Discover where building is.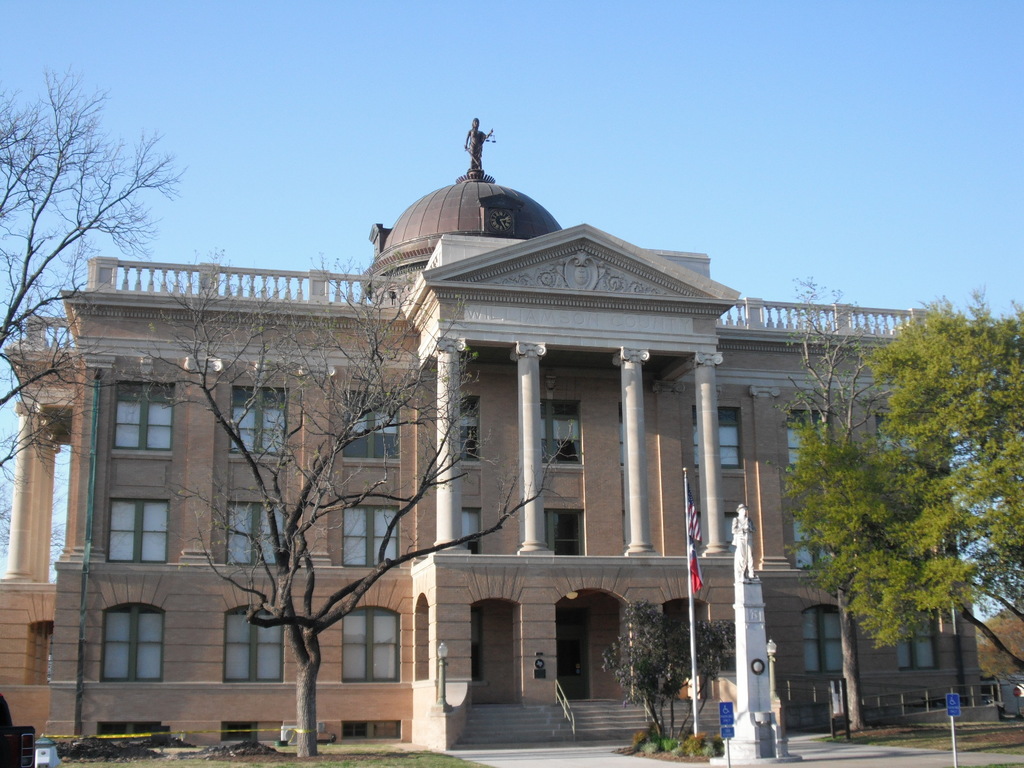
Discovered at (left=36, top=114, right=1005, bottom=753).
